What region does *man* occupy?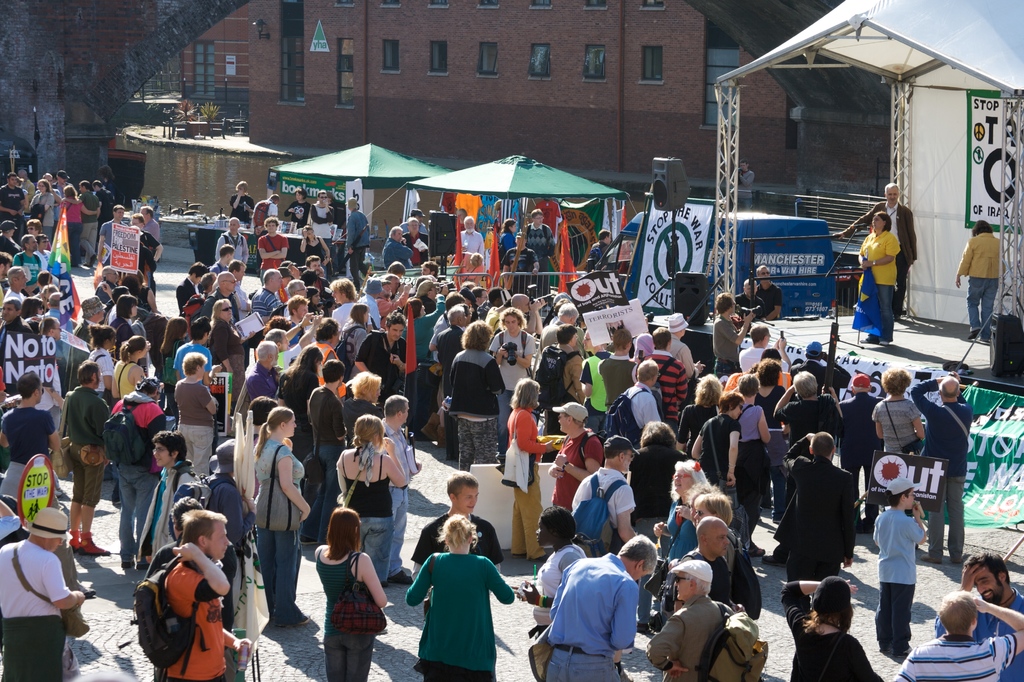
box(217, 215, 248, 264).
